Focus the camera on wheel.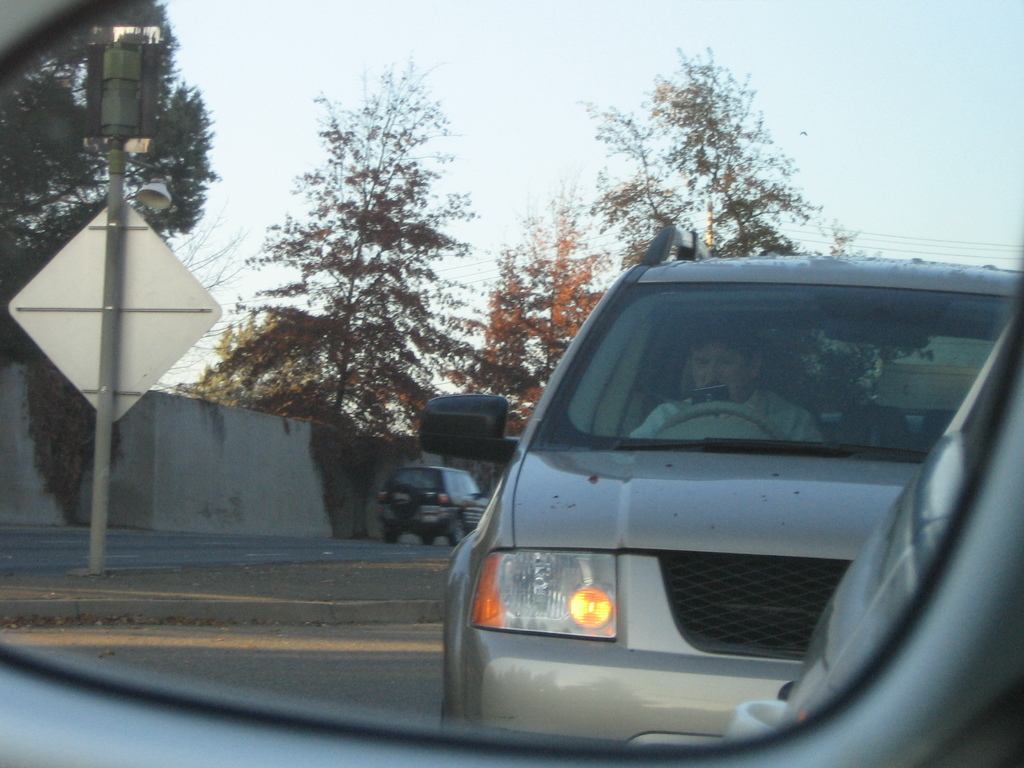
Focus region: <box>422,533,430,547</box>.
